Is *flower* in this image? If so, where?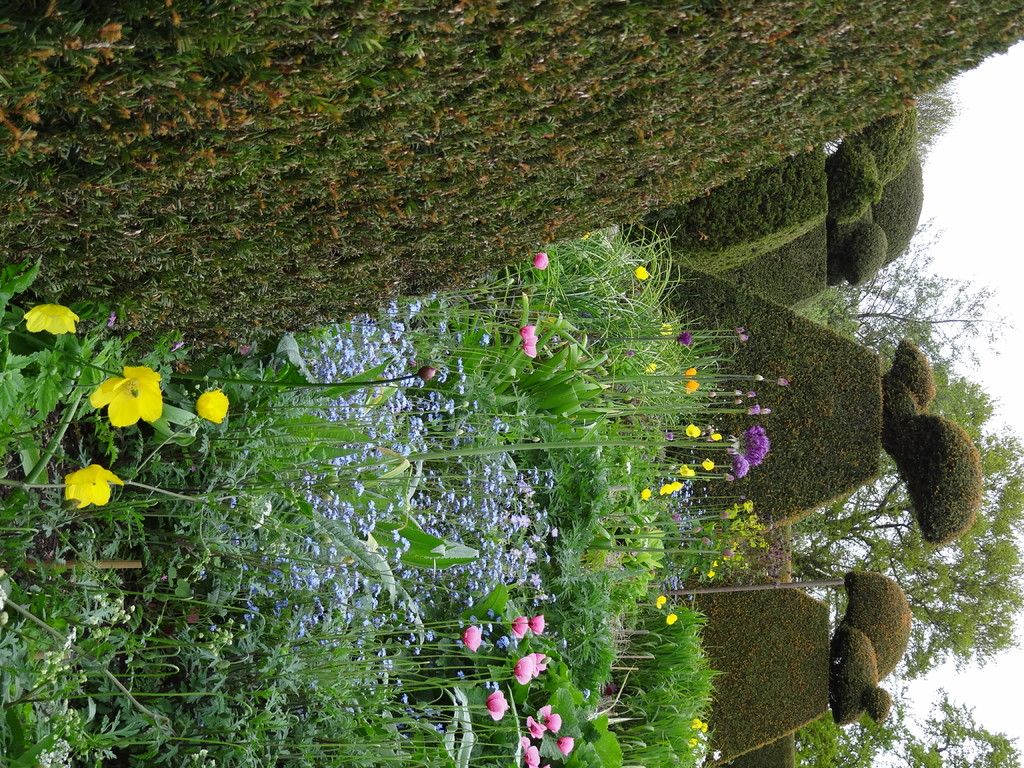
Yes, at crop(461, 626, 484, 651).
